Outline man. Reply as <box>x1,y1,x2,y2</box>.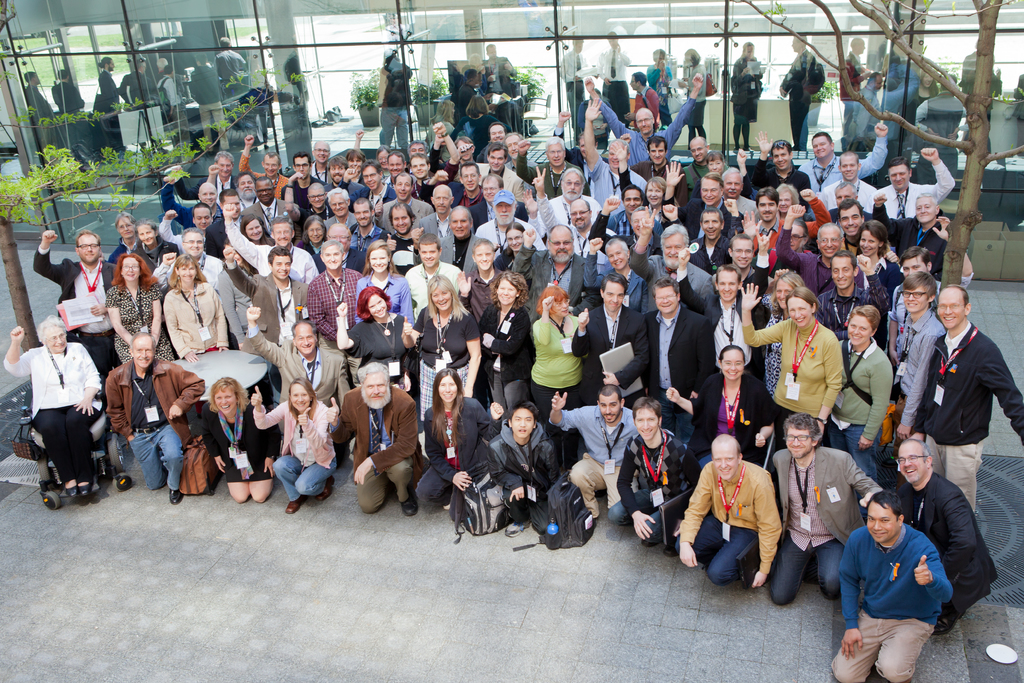
<box>669,161,745,241</box>.
